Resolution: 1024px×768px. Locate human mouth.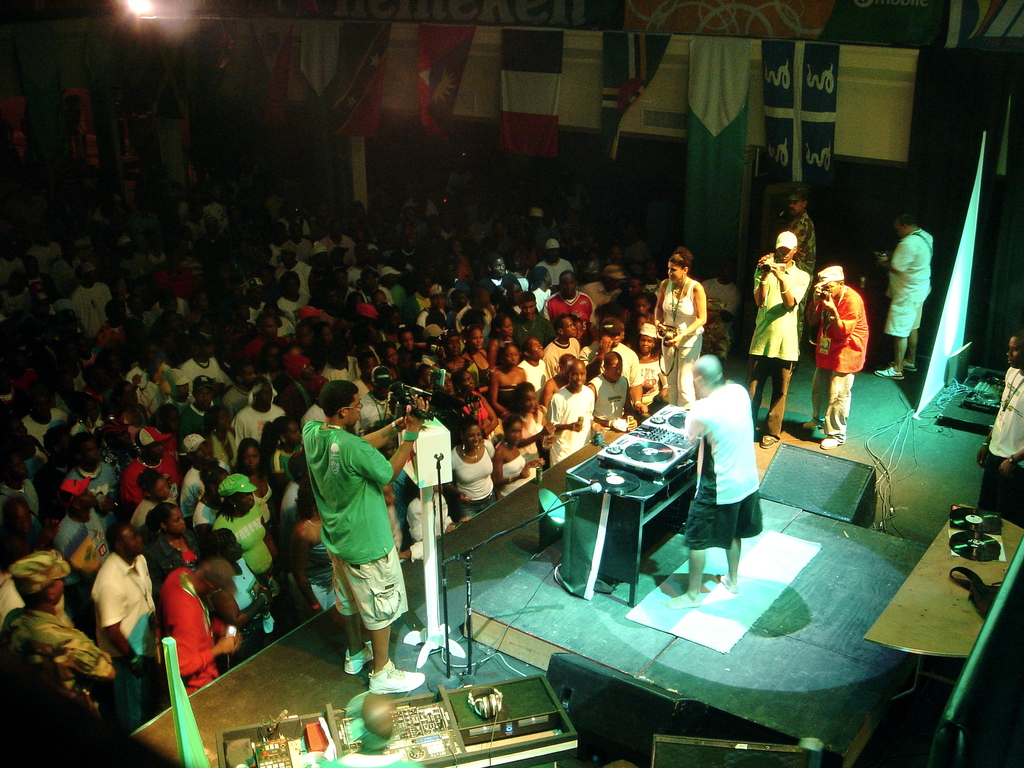
[537,348,544,355].
